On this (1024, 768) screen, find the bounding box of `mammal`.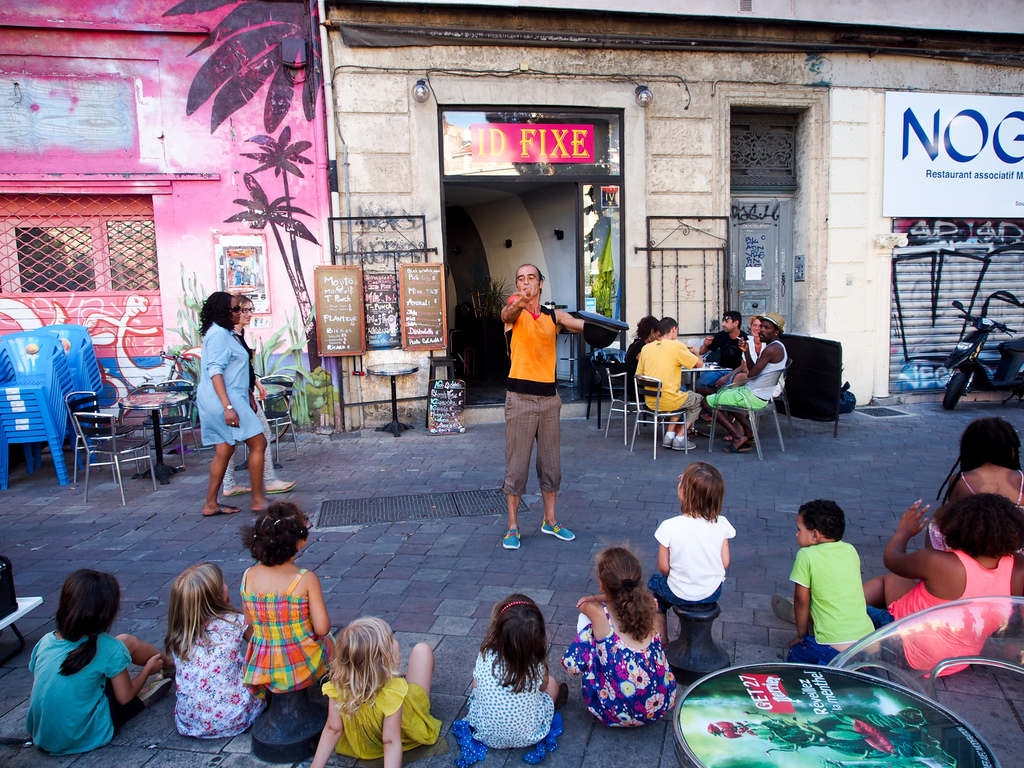
Bounding box: (700,314,750,418).
